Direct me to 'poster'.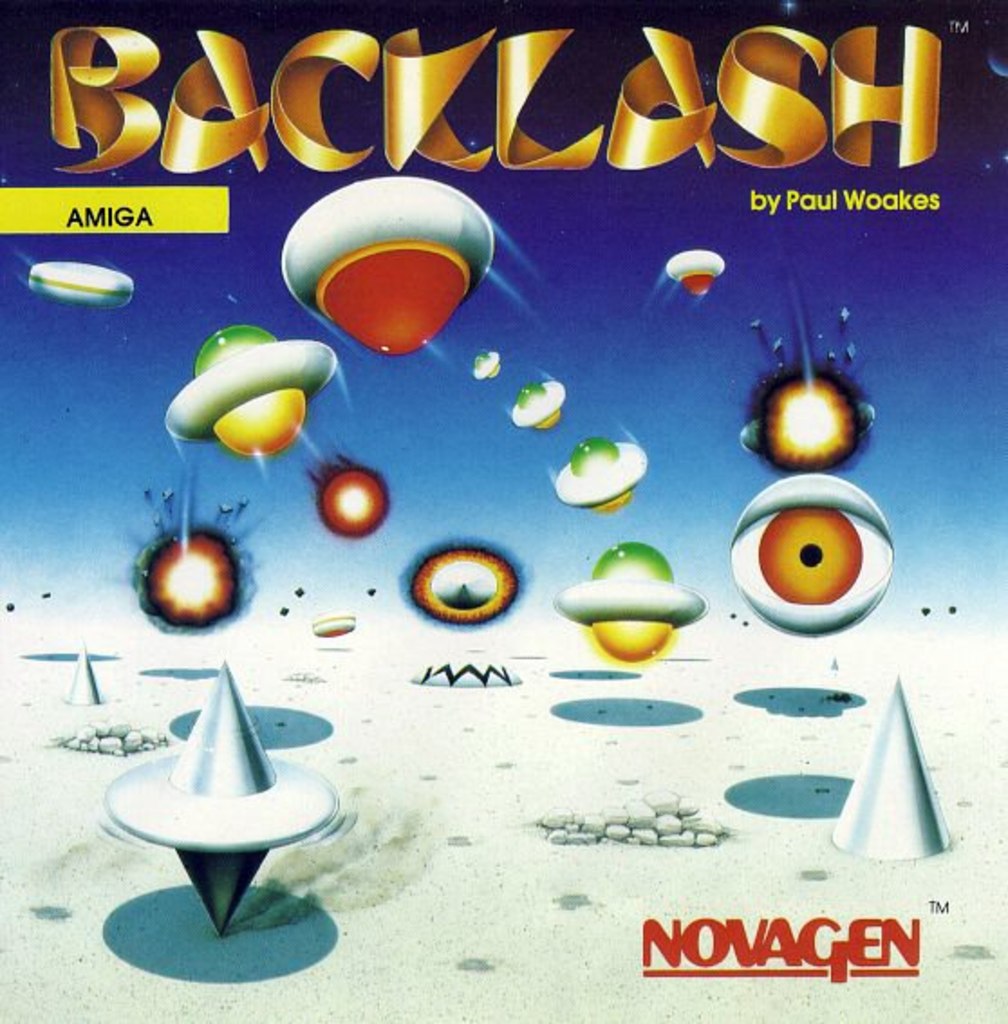
Direction: crop(0, 0, 1006, 1022).
